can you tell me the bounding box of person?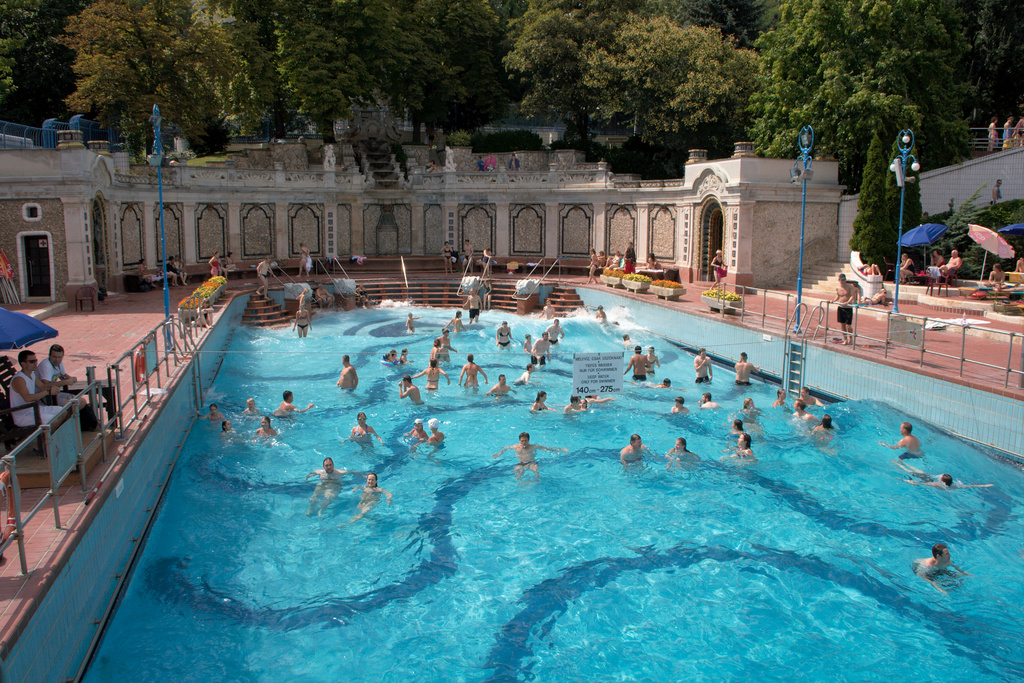
982,262,1010,293.
